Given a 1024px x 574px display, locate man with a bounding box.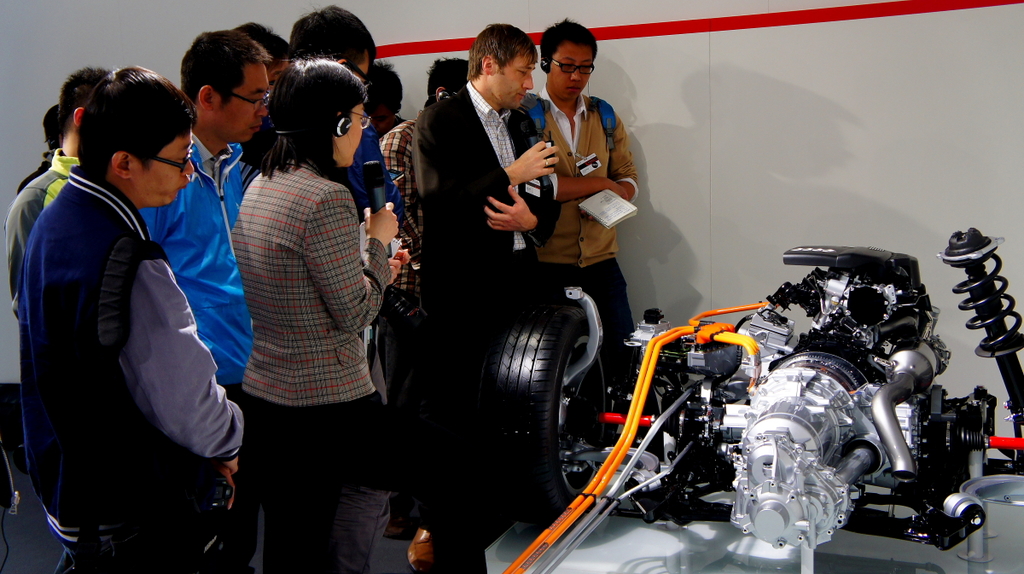
Located: x1=398, y1=17, x2=549, y2=573.
